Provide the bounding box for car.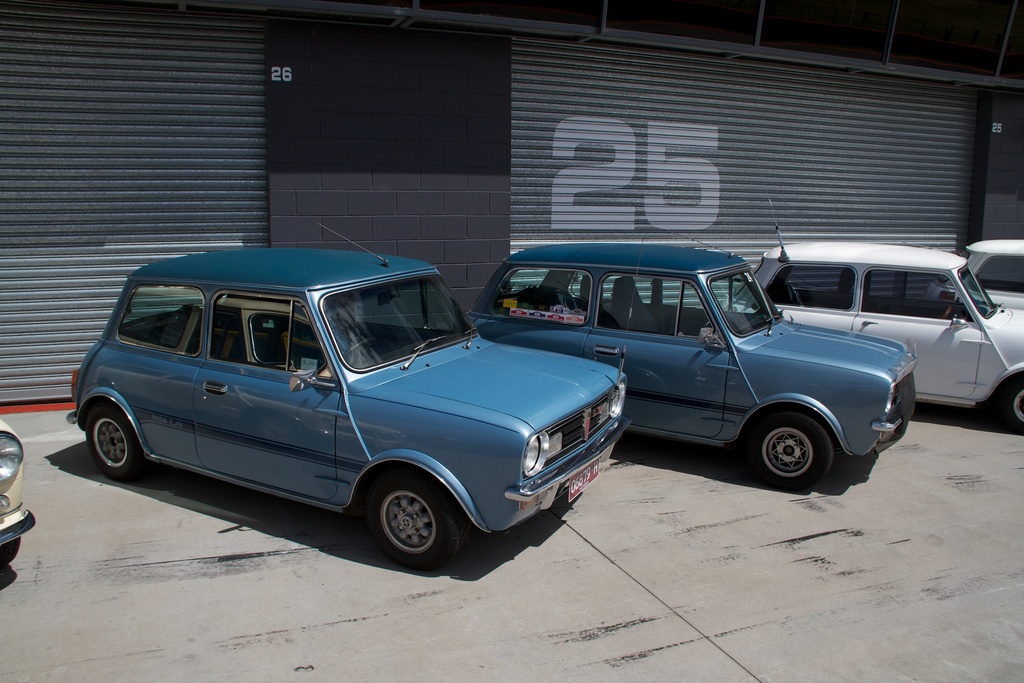
[left=468, top=240, right=922, bottom=498].
